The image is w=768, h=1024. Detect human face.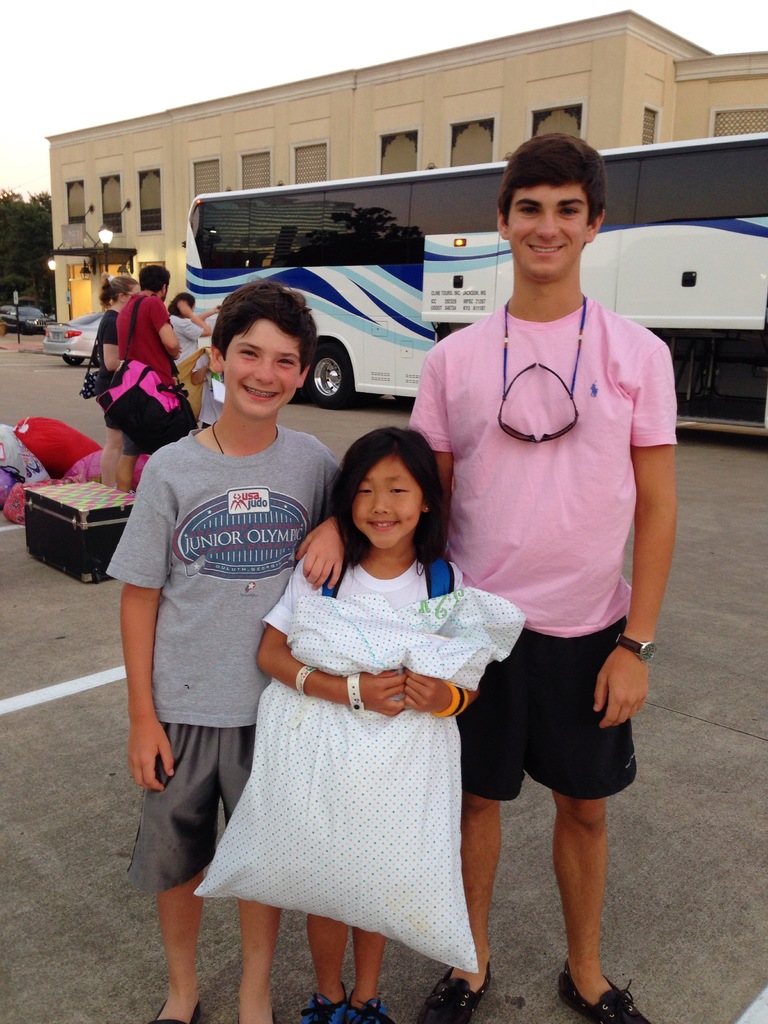
Detection: [left=353, top=456, right=420, bottom=552].
